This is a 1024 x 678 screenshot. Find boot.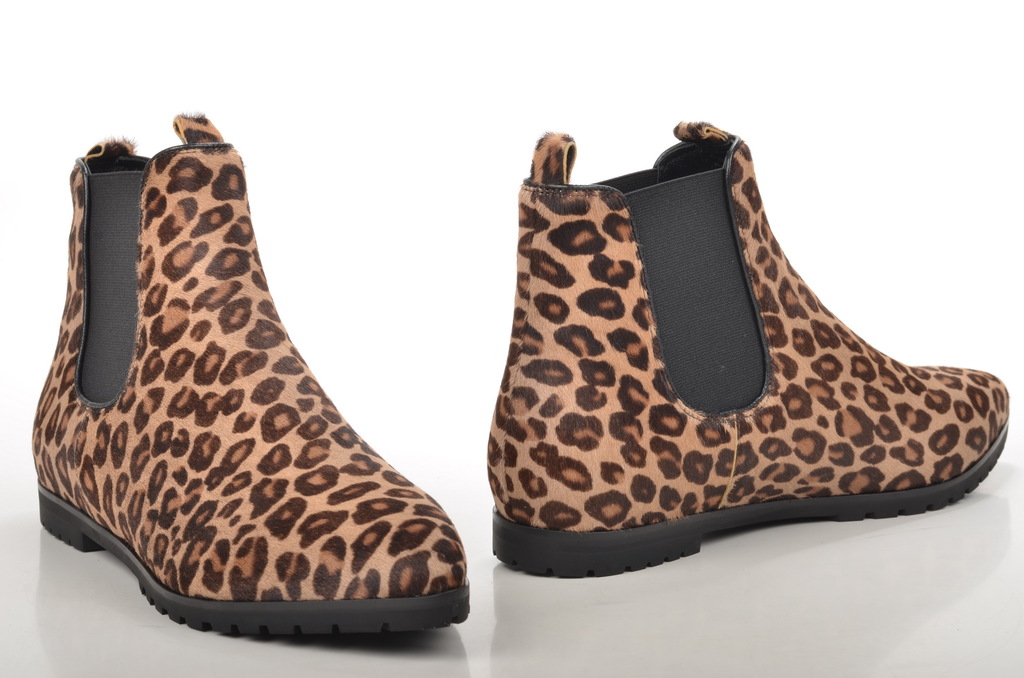
Bounding box: [26,113,467,652].
